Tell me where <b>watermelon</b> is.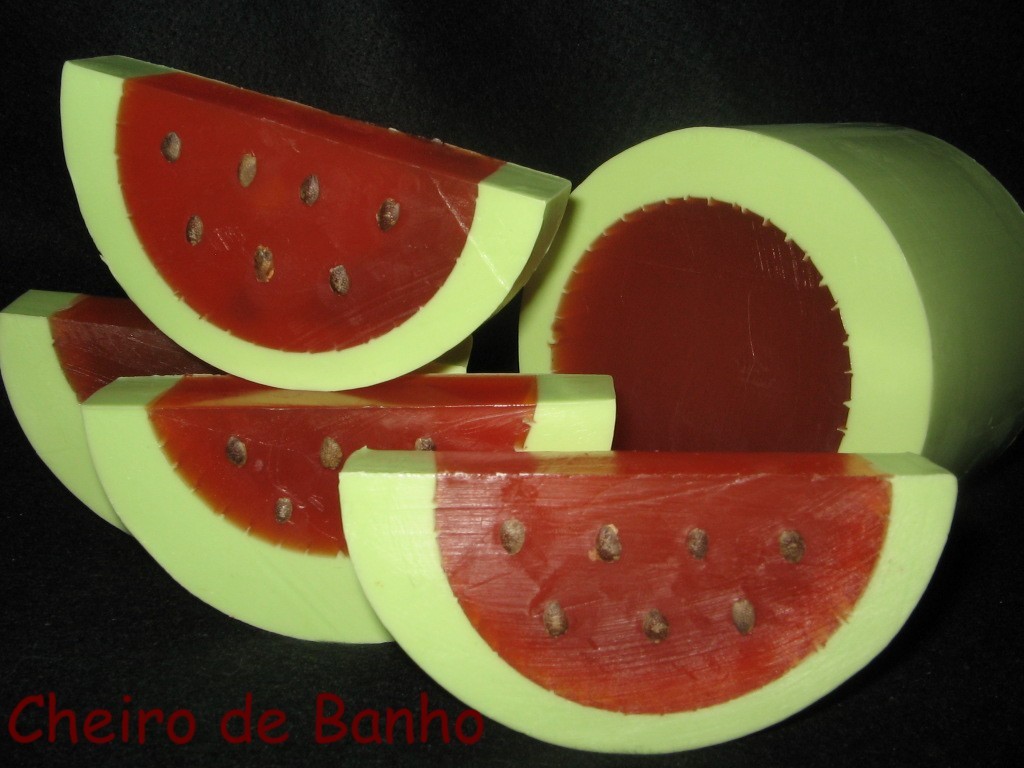
<b>watermelon</b> is at (80,373,618,648).
